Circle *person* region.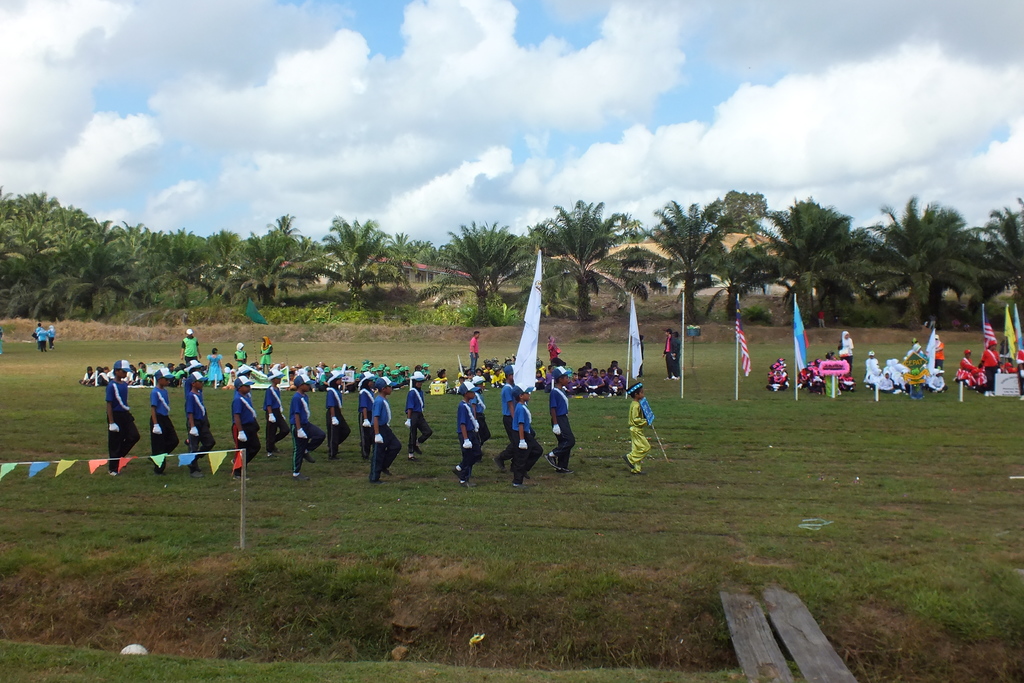
Region: l=428, t=366, r=454, b=395.
